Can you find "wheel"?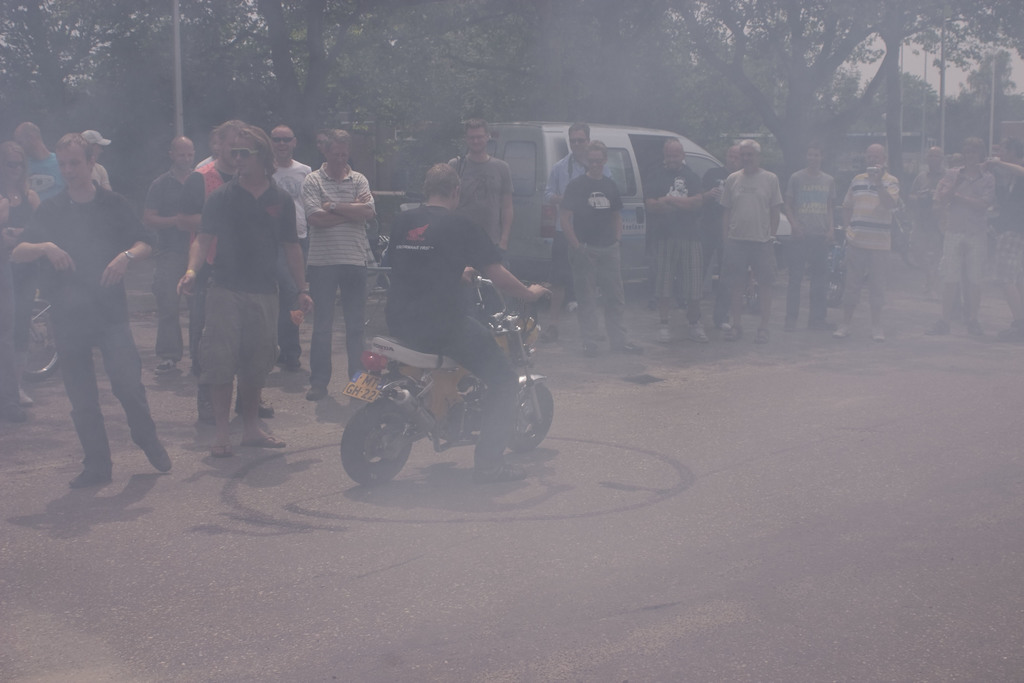
Yes, bounding box: 342, 411, 414, 485.
